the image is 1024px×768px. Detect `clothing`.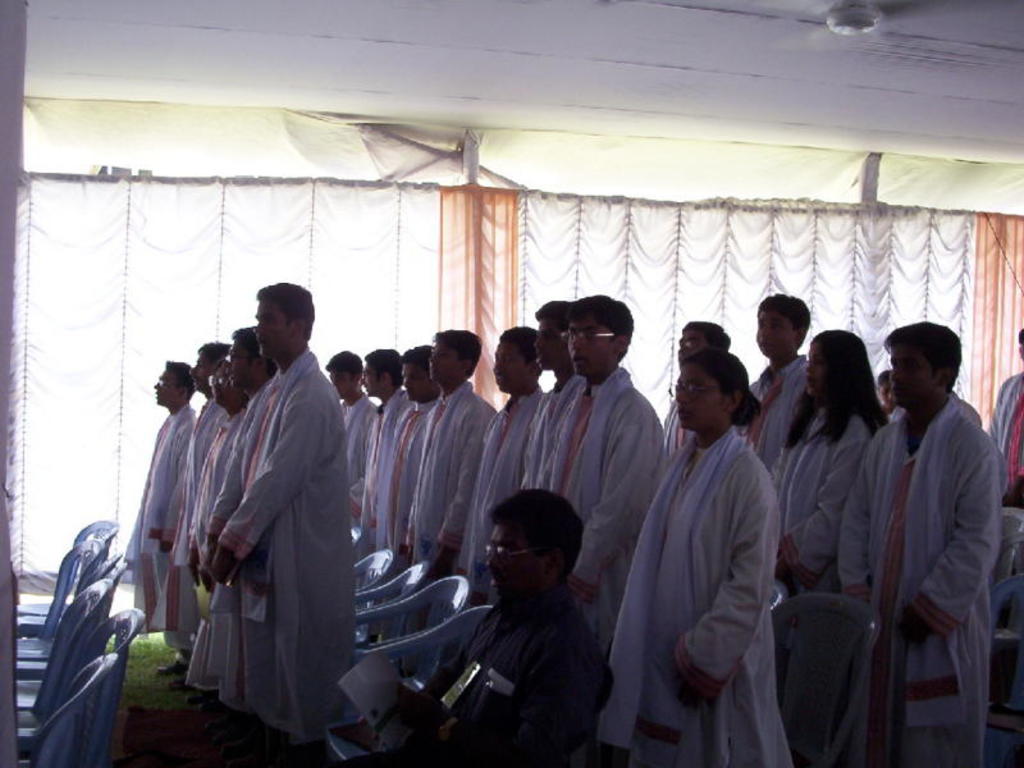
Detection: {"x1": 197, "y1": 398, "x2": 247, "y2": 691}.
